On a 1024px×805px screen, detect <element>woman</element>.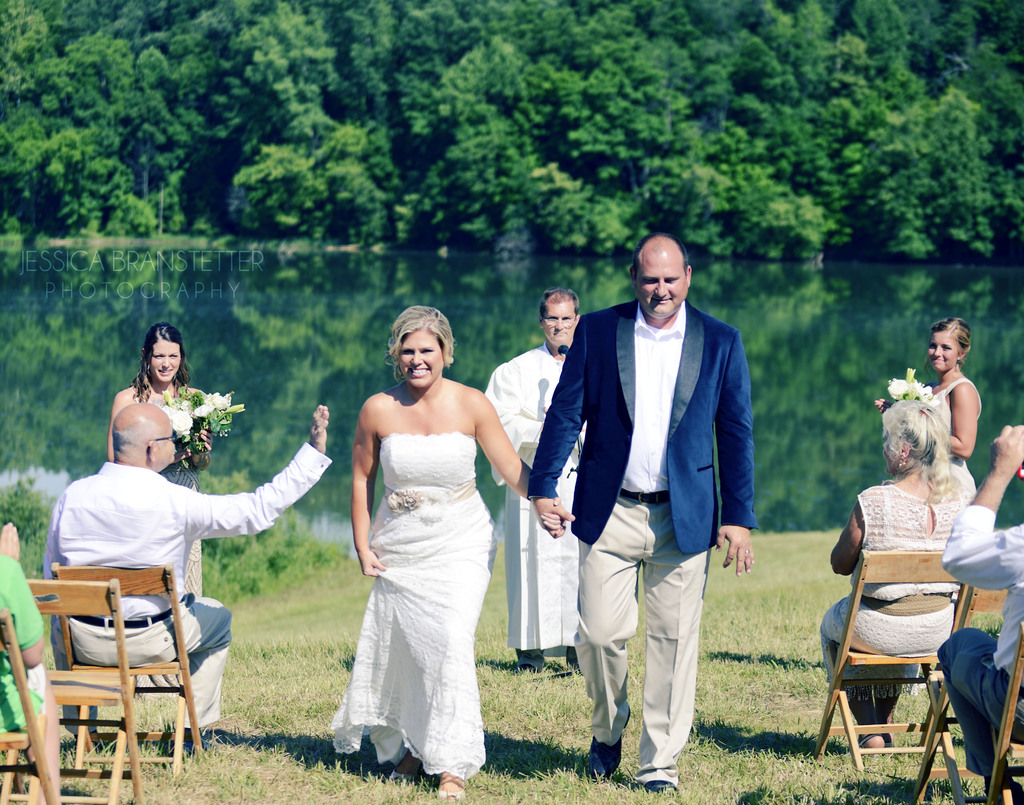
{"left": 881, "top": 320, "right": 980, "bottom": 518}.
